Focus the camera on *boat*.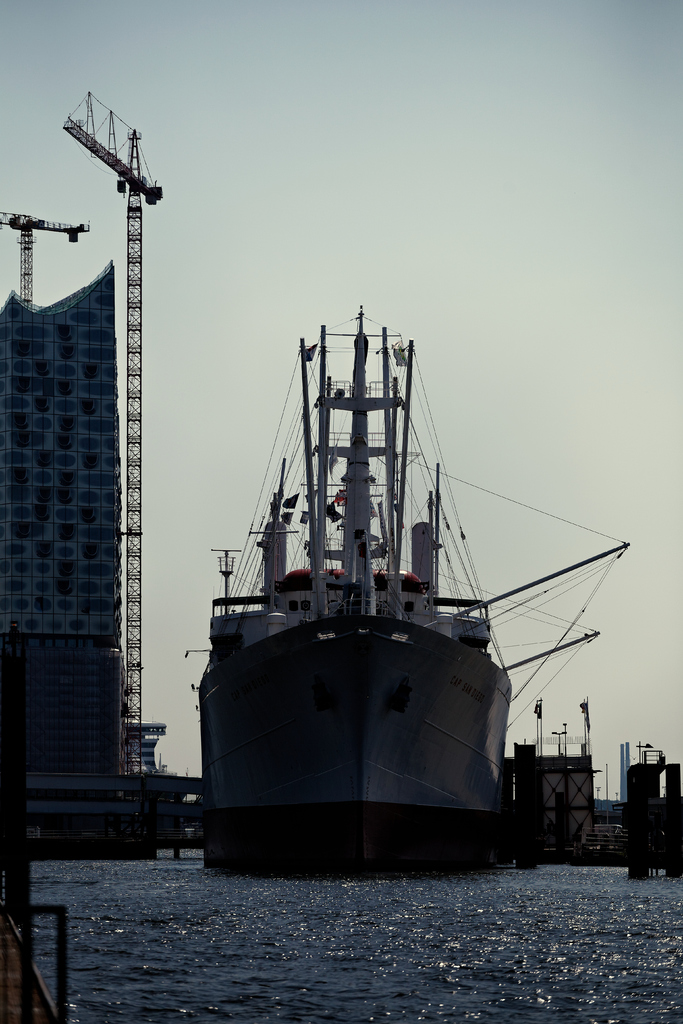
Focus region: {"x1": 165, "y1": 301, "x2": 607, "y2": 884}.
